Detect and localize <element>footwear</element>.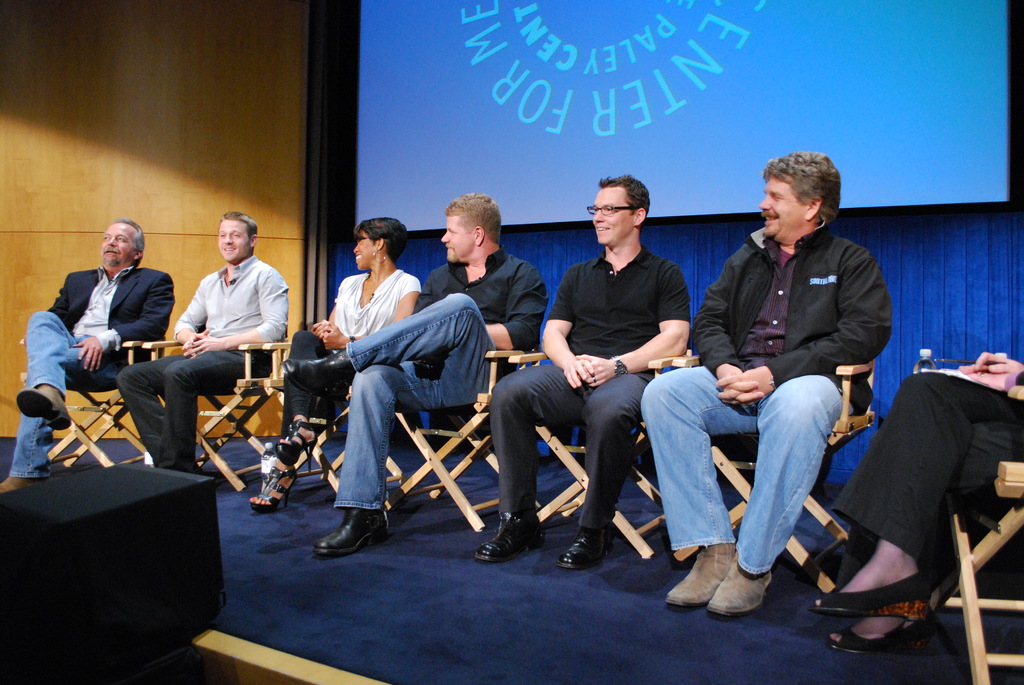
Localized at 14, 384, 70, 430.
